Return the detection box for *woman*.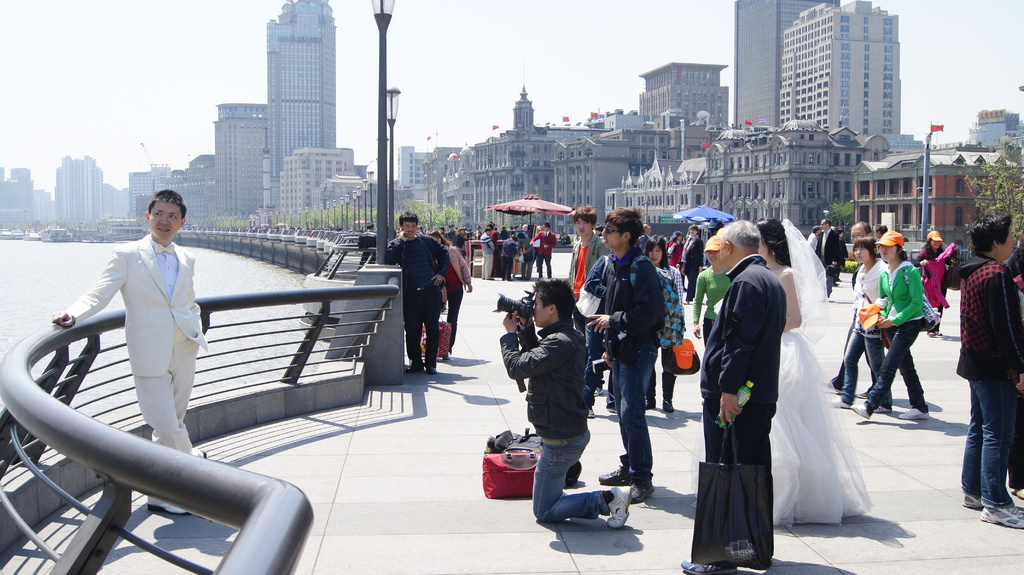
<box>916,236,951,337</box>.
